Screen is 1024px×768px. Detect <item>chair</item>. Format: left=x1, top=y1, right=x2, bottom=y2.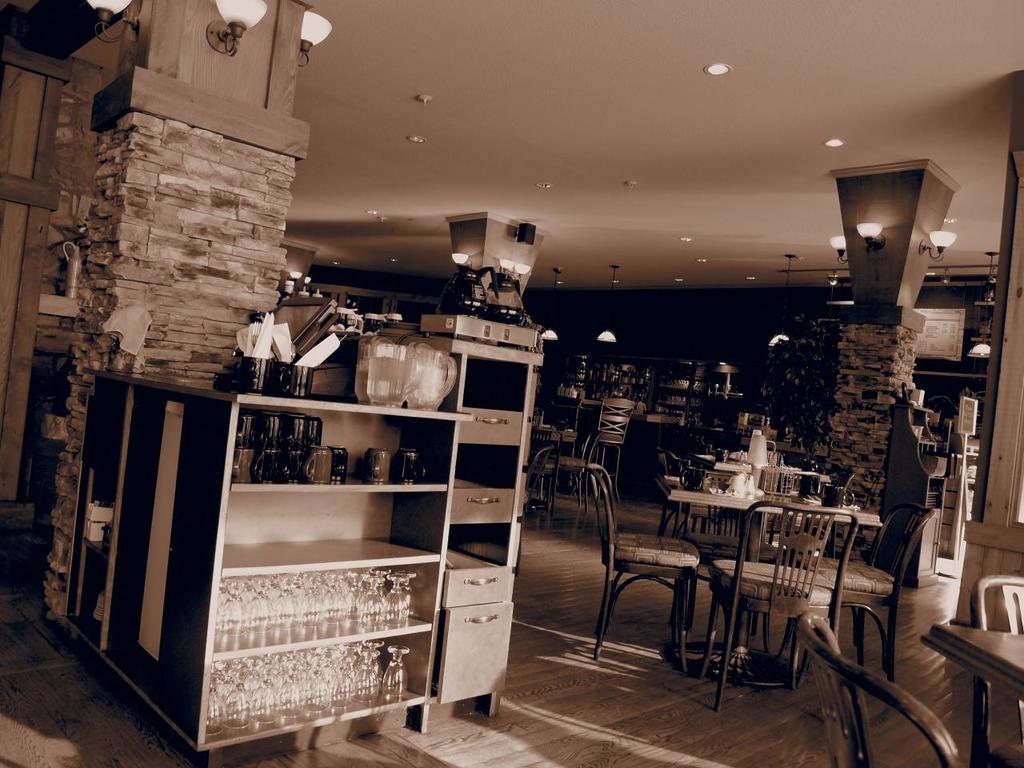
left=806, top=466, right=855, bottom=559.
